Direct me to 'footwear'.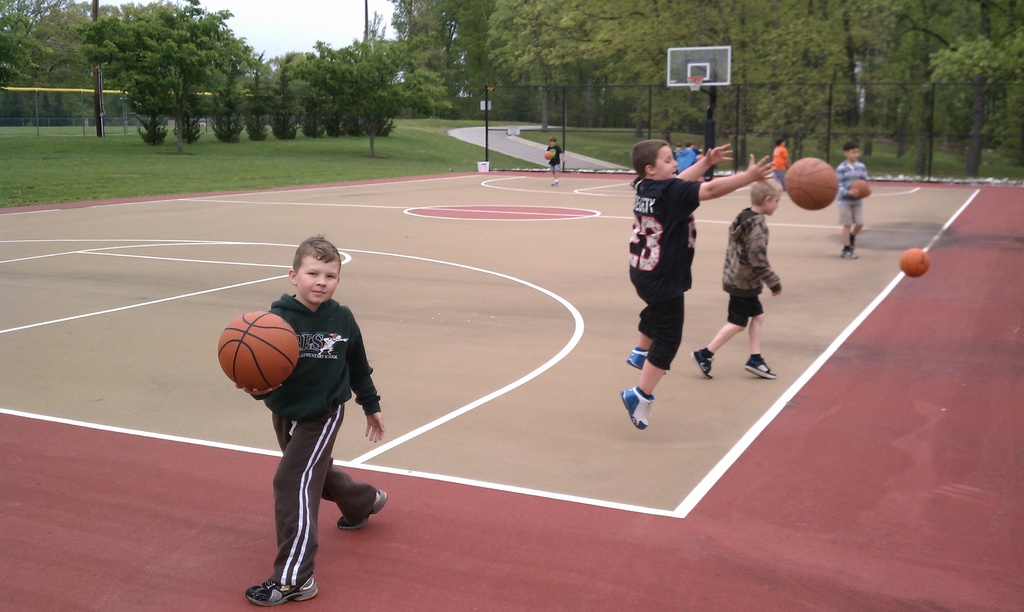
Direction: 746/352/778/382.
